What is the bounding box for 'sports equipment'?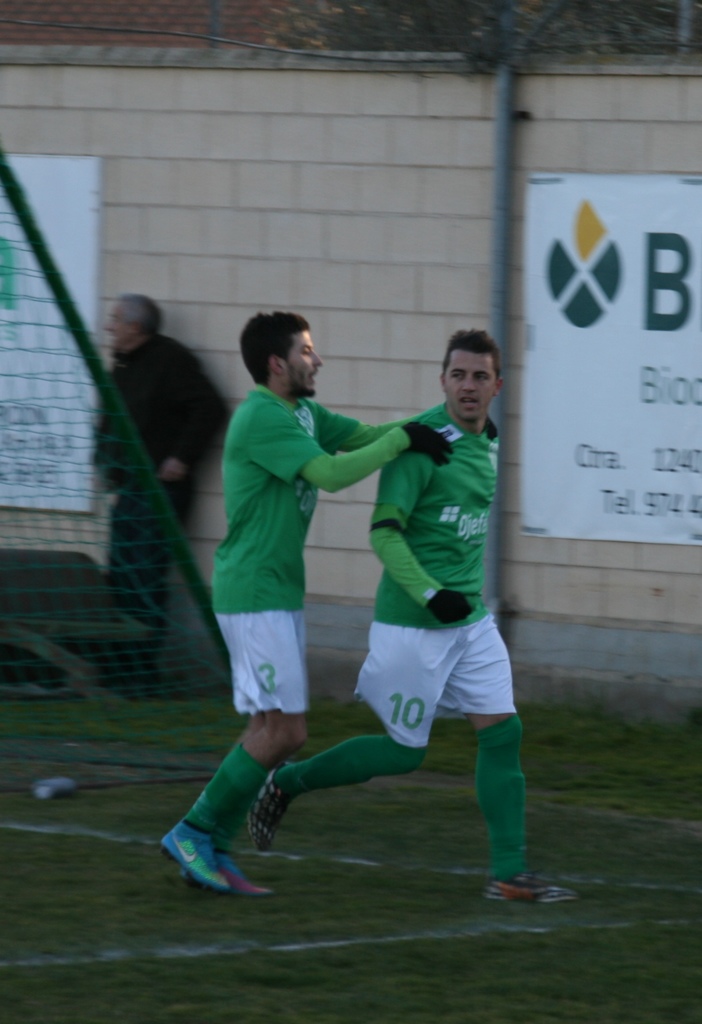
BBox(161, 816, 246, 900).
